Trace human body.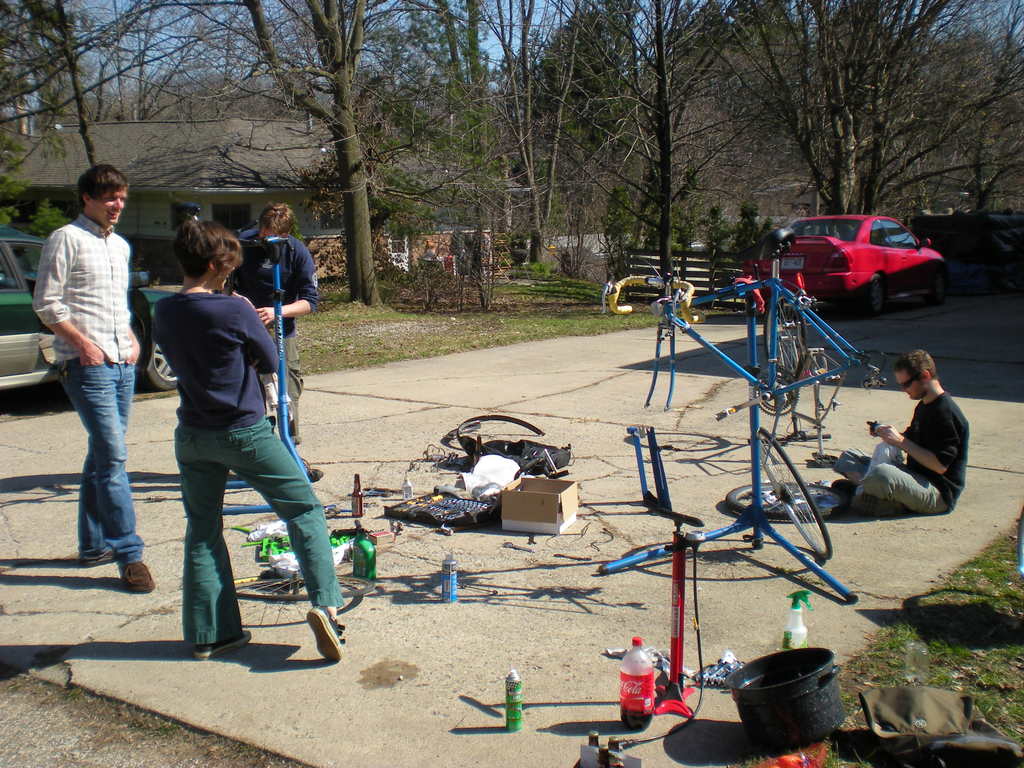
Traced to [863,340,983,533].
